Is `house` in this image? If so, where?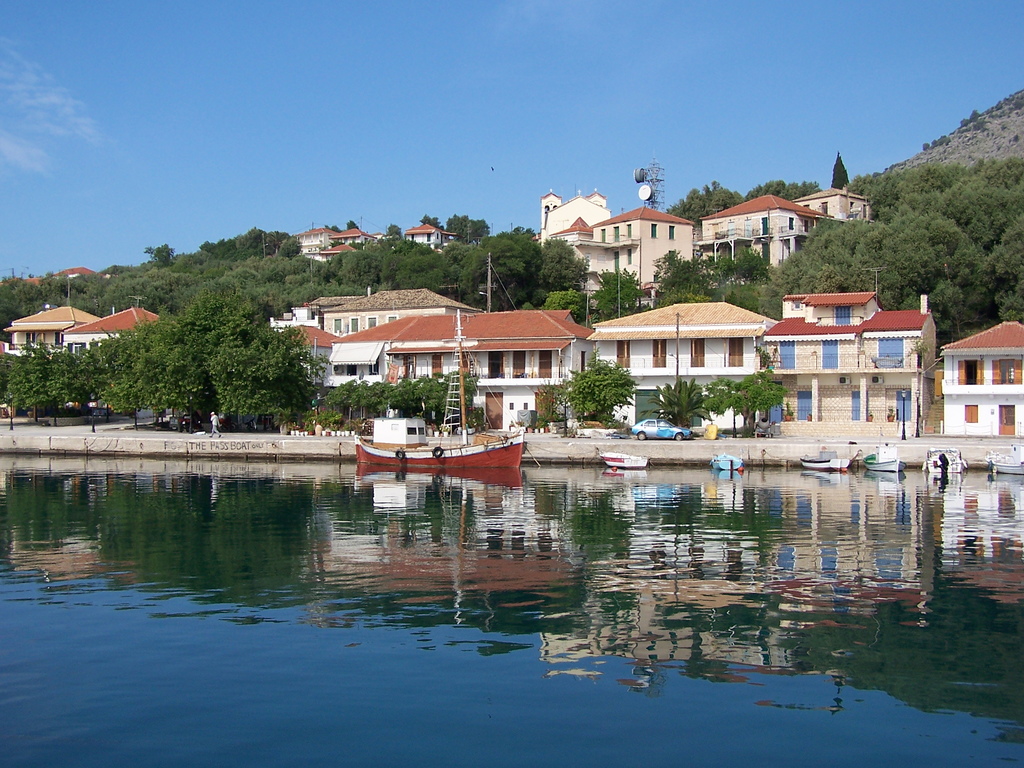
Yes, at box=[405, 220, 453, 250].
